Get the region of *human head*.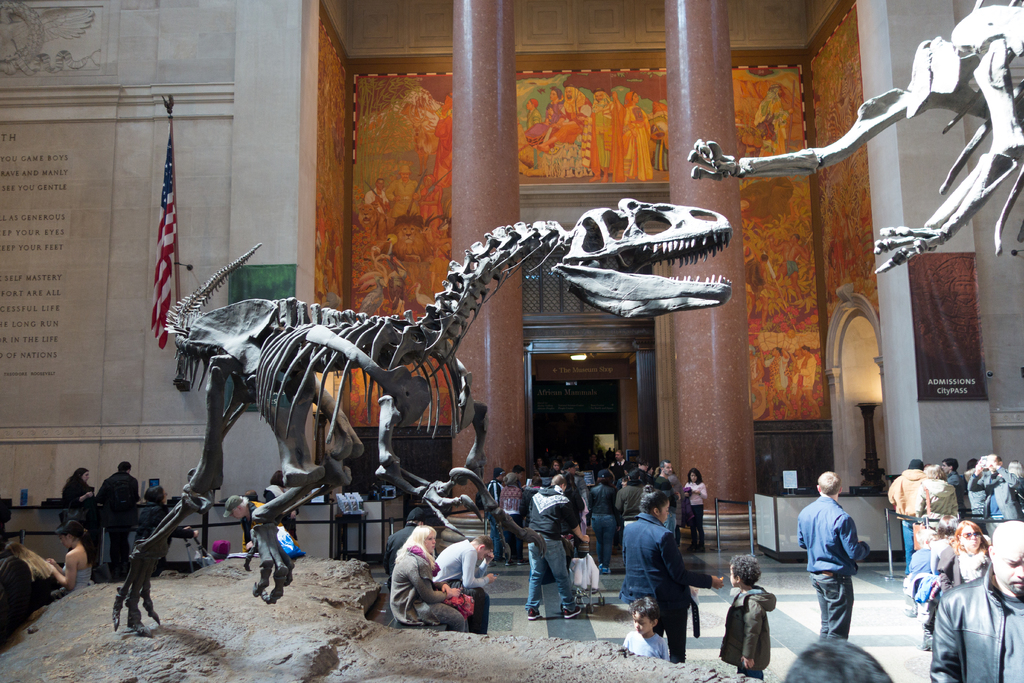
813, 472, 844, 496.
